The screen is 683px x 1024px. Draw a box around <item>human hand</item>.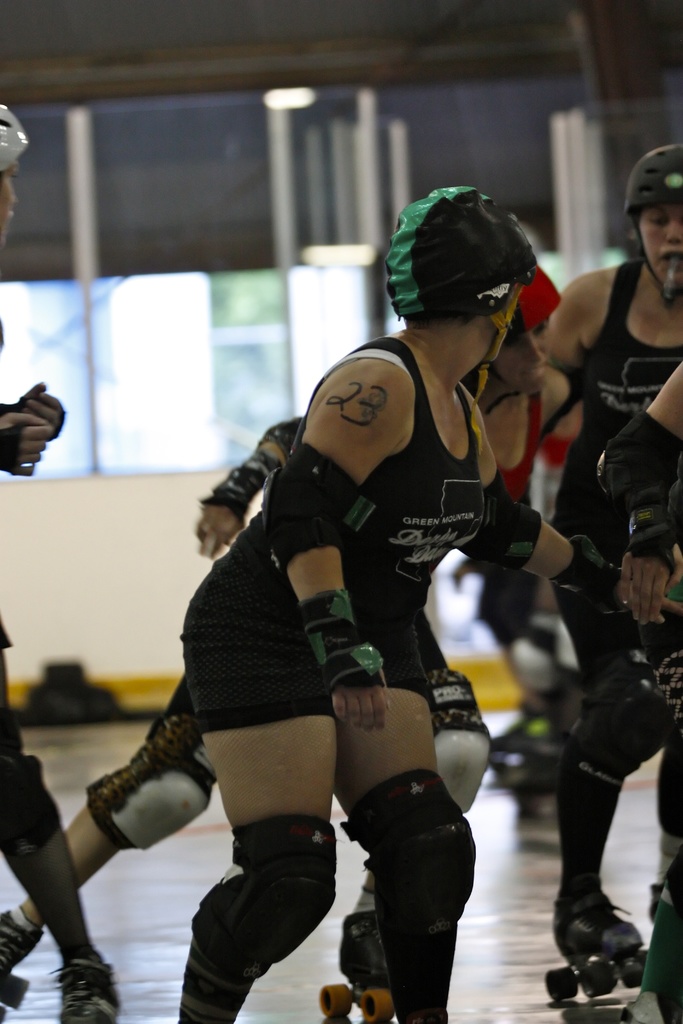
[x1=621, y1=533, x2=673, y2=629].
